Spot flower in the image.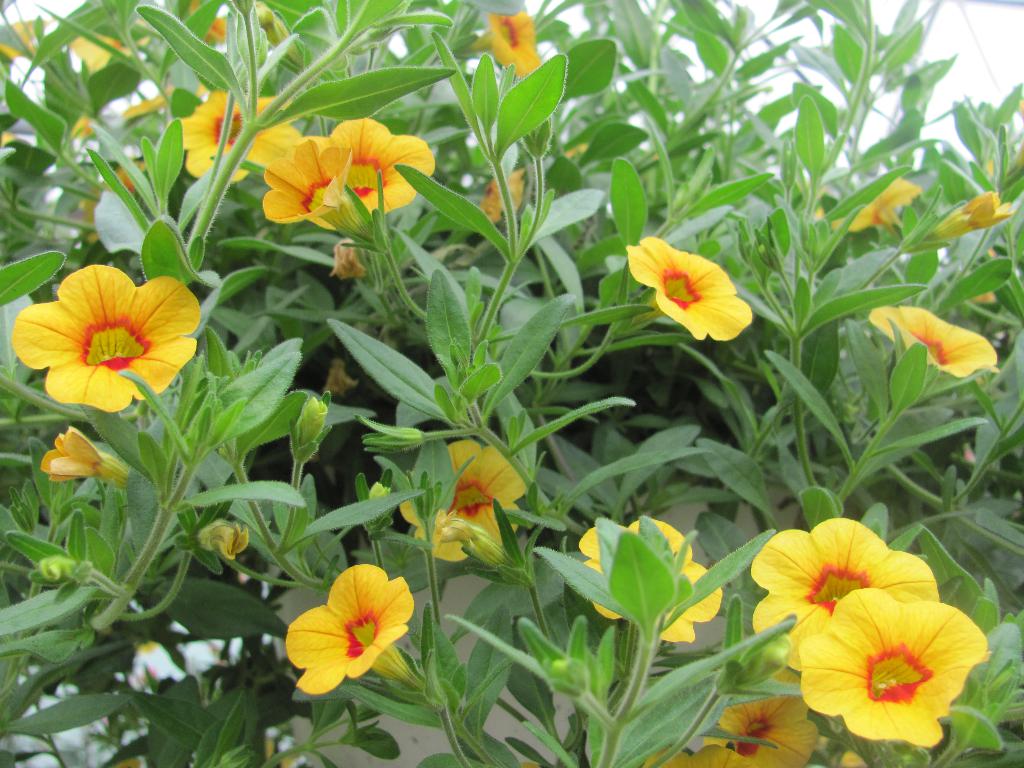
flower found at left=166, top=85, right=294, bottom=188.
